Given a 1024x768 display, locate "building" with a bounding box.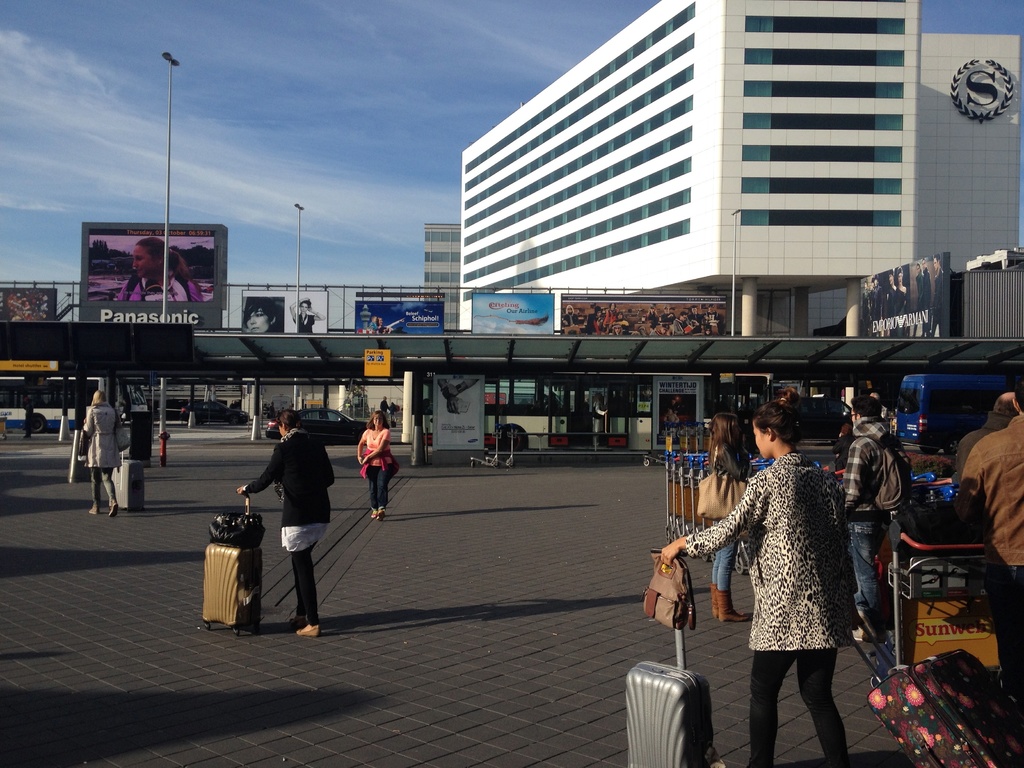
Located: l=917, t=31, r=1023, b=269.
